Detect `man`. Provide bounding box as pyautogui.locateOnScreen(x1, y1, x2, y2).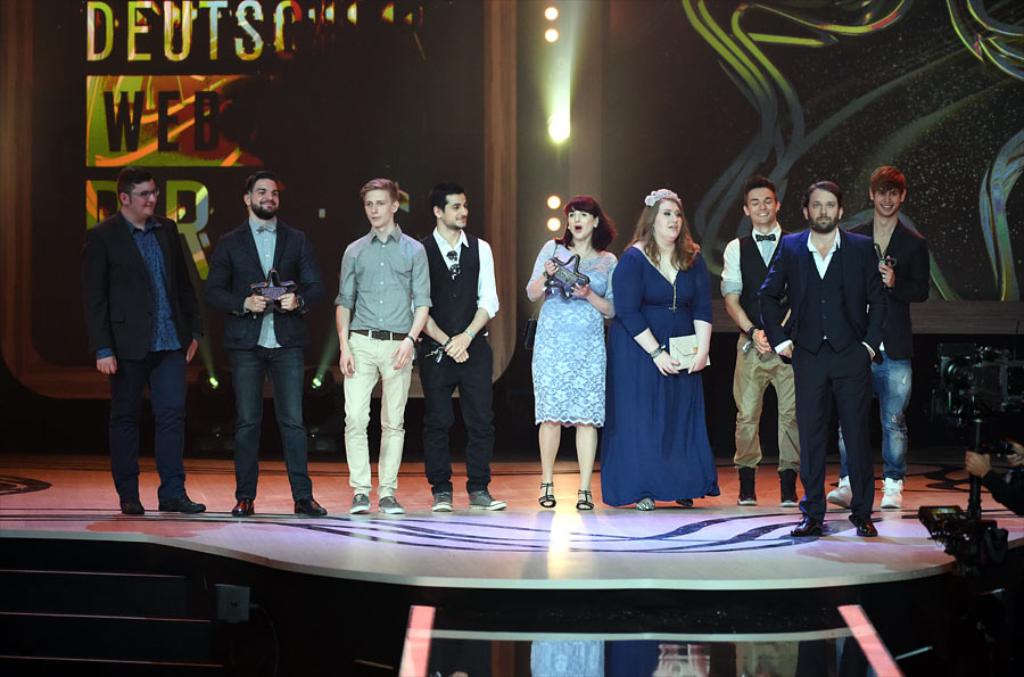
pyautogui.locateOnScreen(207, 167, 328, 519).
